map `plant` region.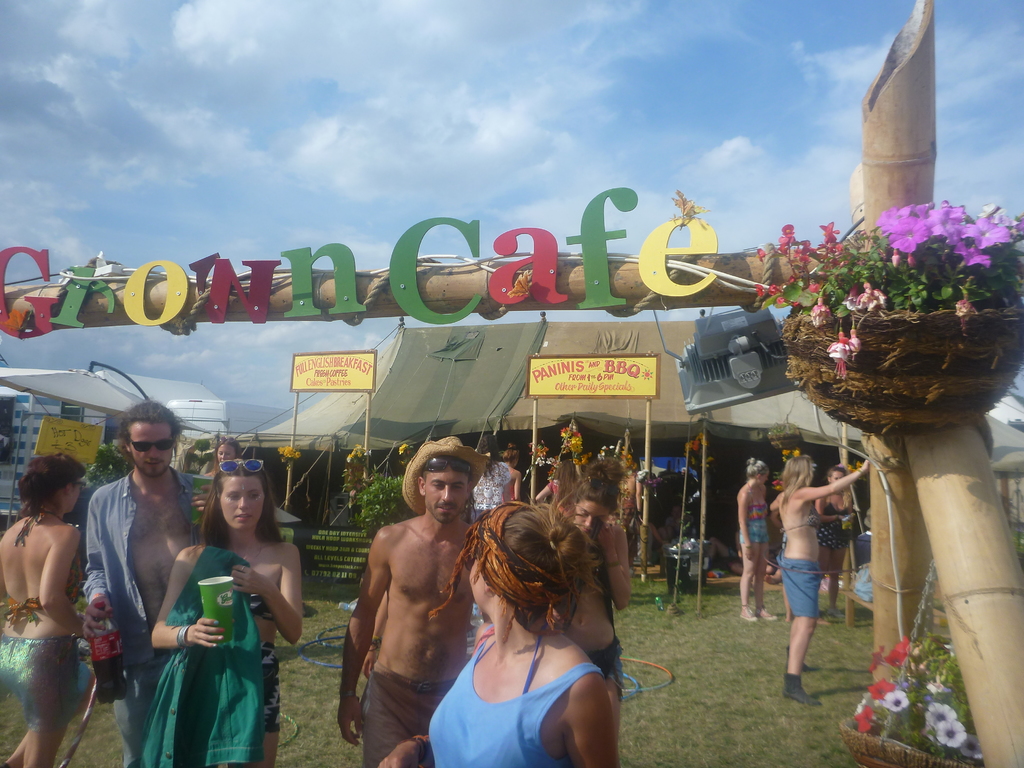
Mapped to l=399, t=442, r=417, b=459.
